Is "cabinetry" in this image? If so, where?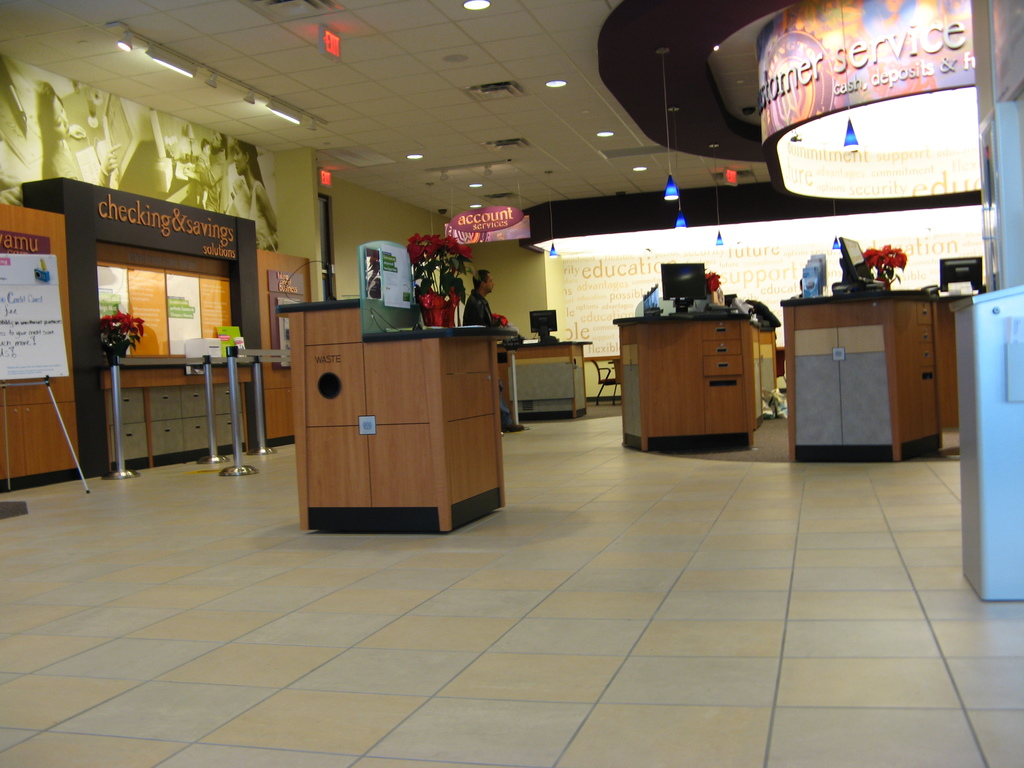
Yes, at pyautogui.locateOnScreen(502, 336, 593, 431).
